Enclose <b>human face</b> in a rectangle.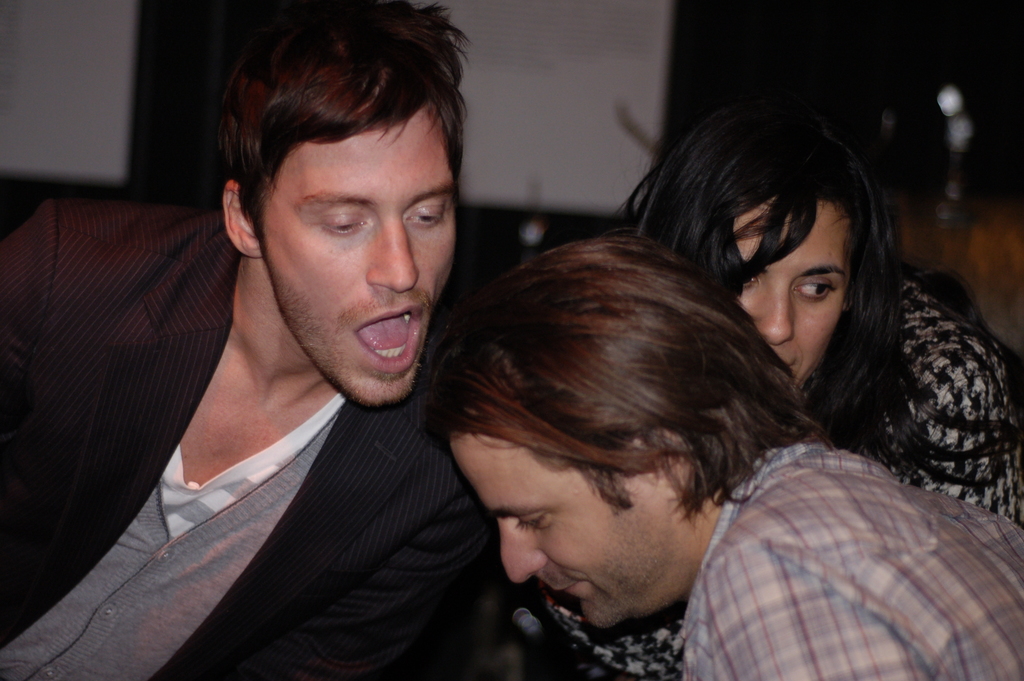
<region>470, 430, 683, 623</region>.
